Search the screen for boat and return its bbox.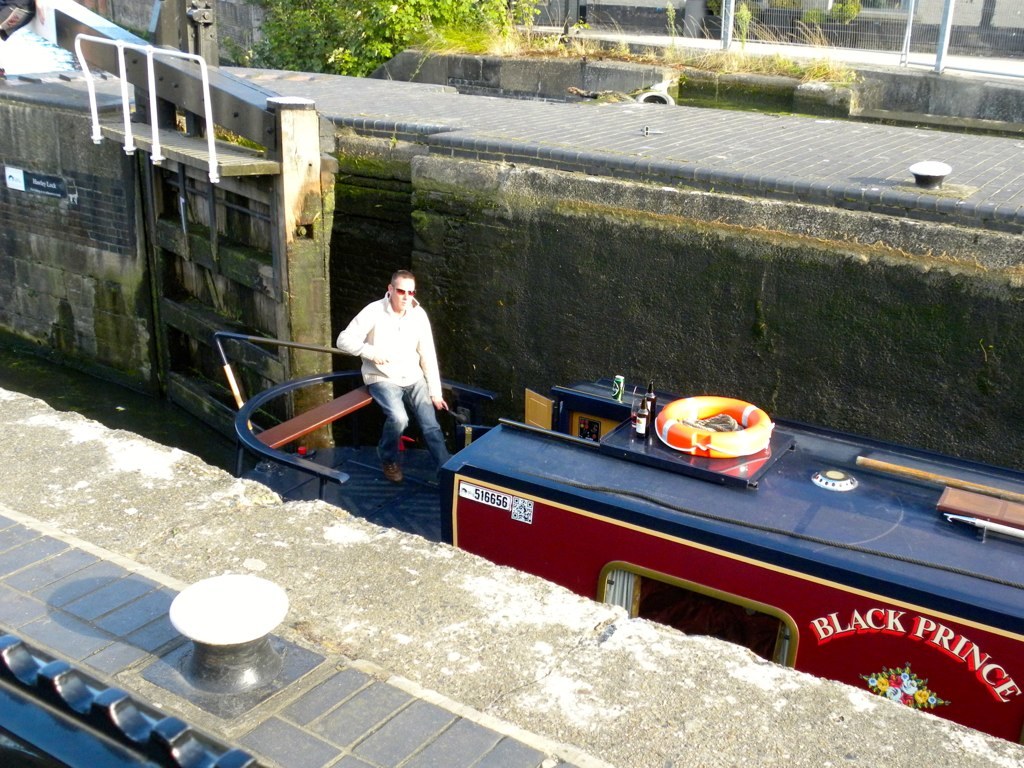
Found: 214, 329, 1023, 747.
